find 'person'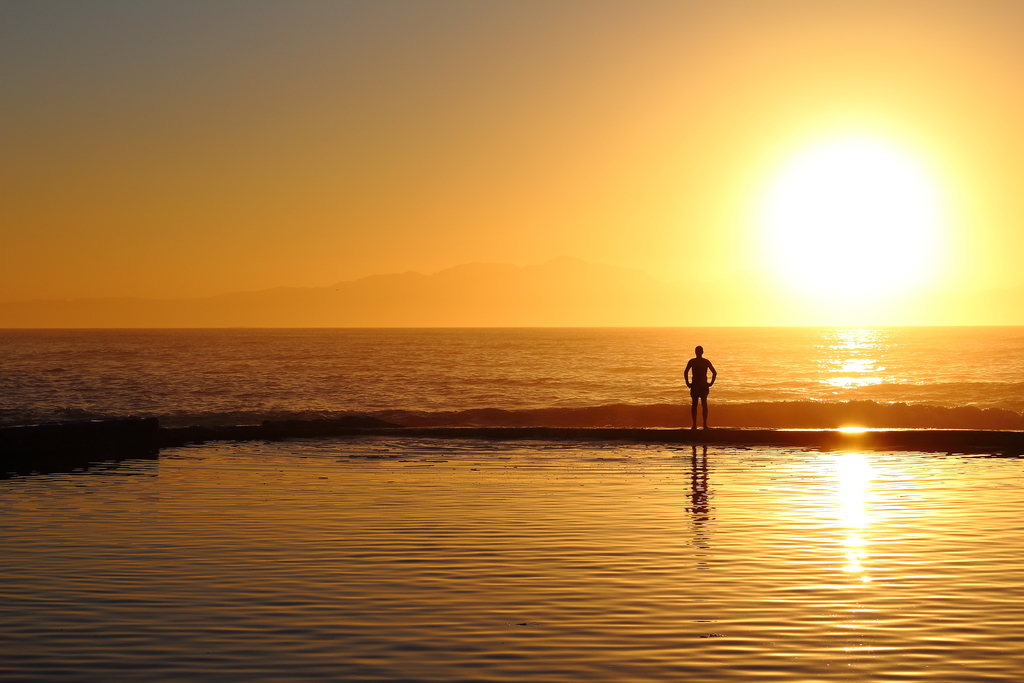
locate(676, 352, 726, 443)
